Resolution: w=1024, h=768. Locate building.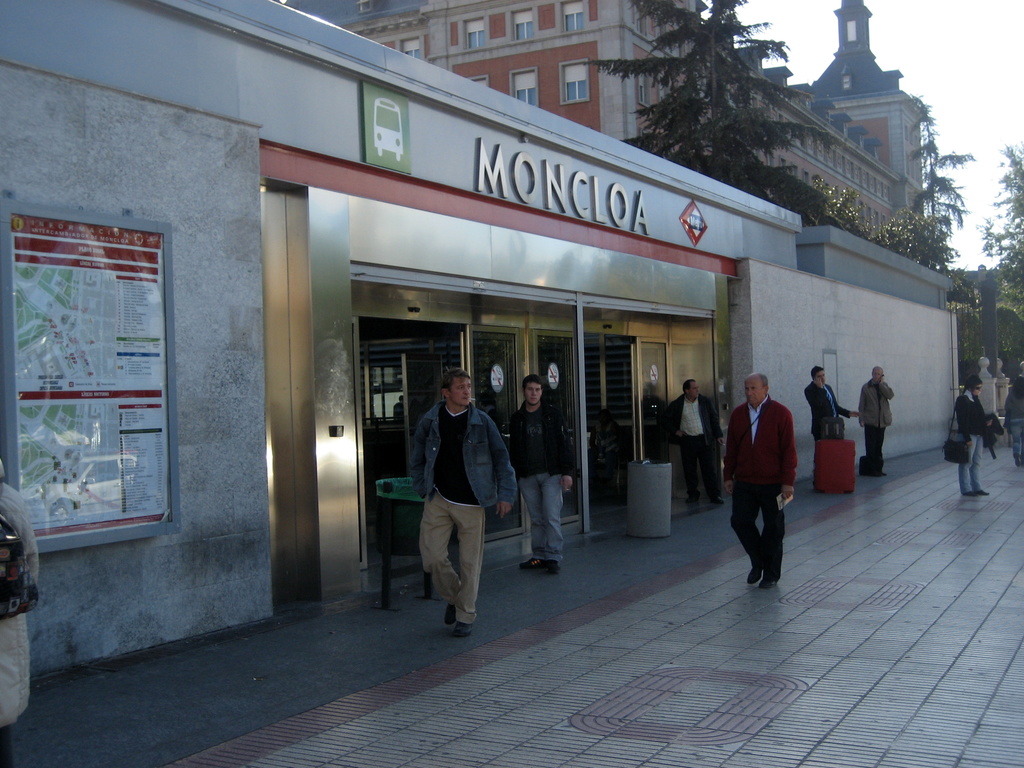
{"left": 0, "top": 0, "right": 957, "bottom": 673}.
